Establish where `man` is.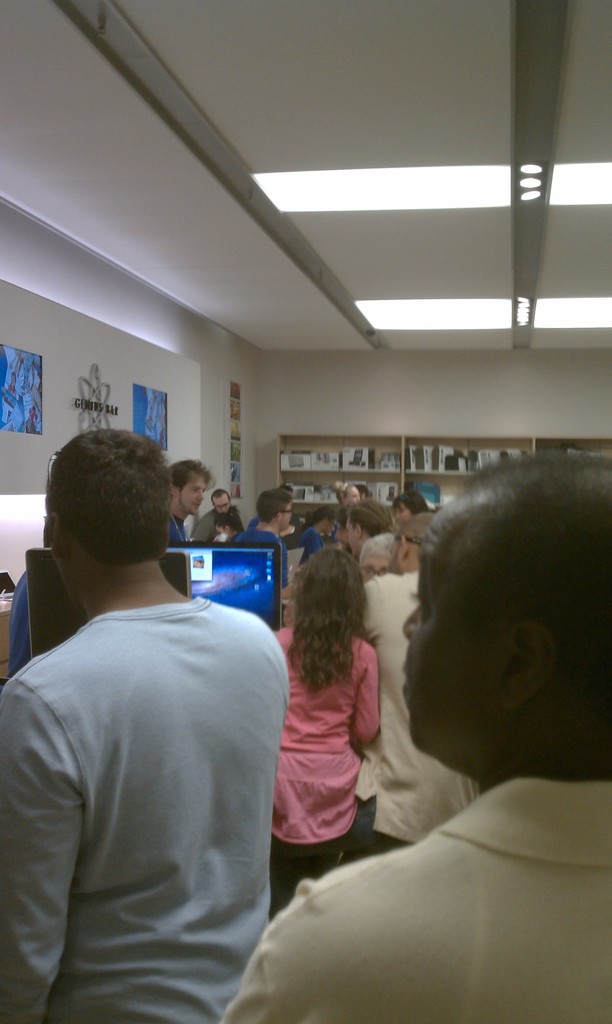
Established at [358,510,480,852].
